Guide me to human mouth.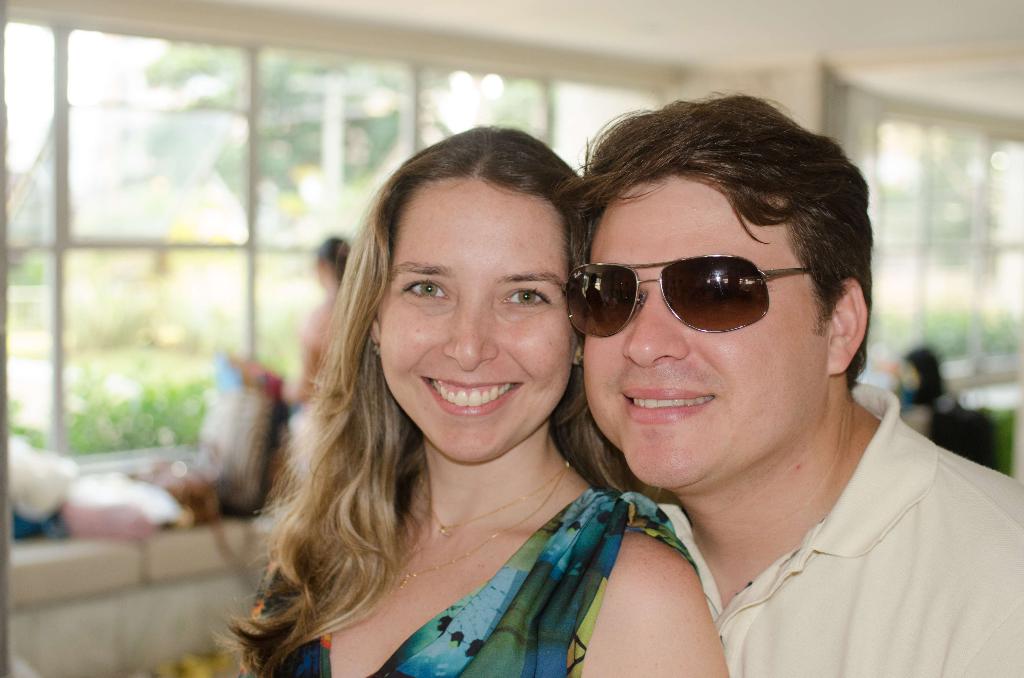
Guidance: box(618, 380, 719, 424).
